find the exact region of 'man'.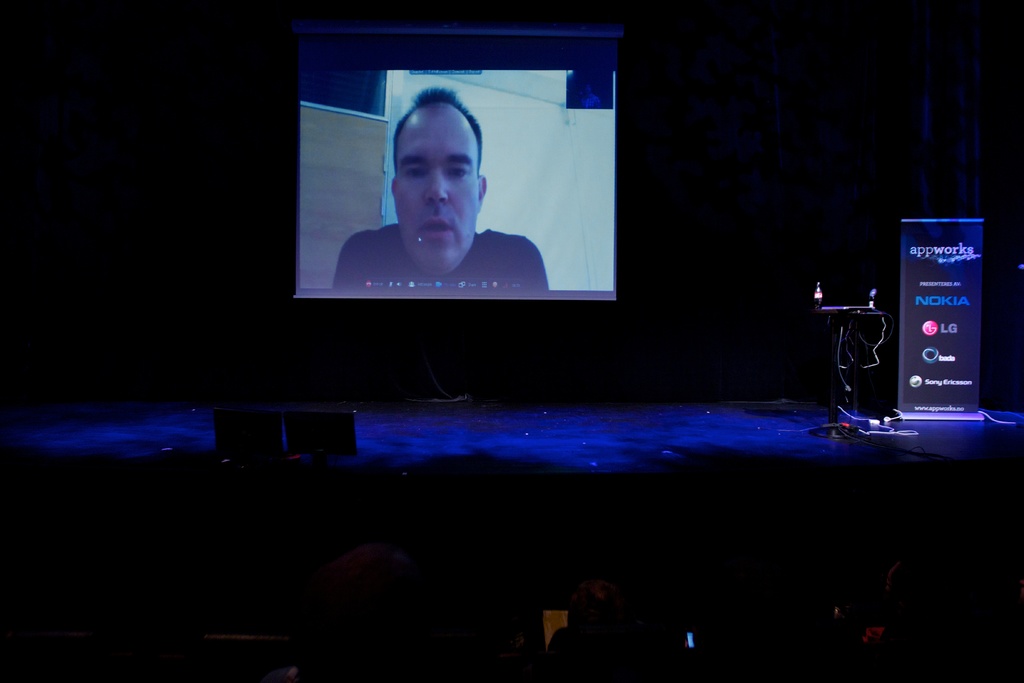
Exact region: (326, 85, 557, 292).
